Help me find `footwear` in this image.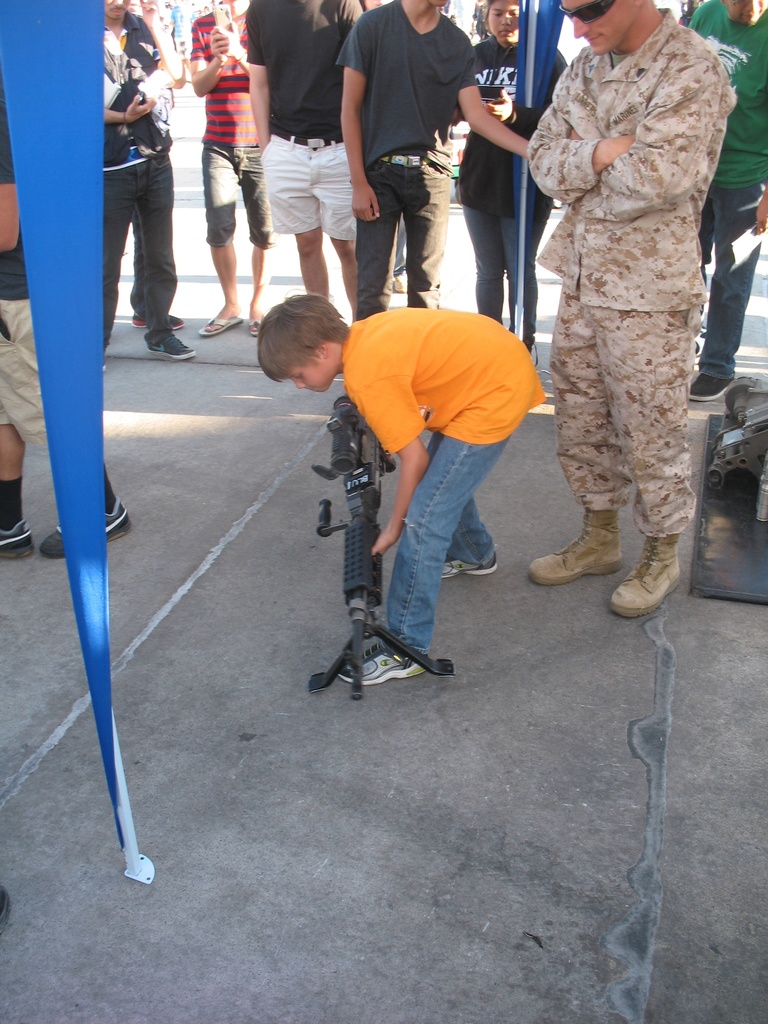
Found it: {"x1": 612, "y1": 527, "x2": 684, "y2": 620}.
